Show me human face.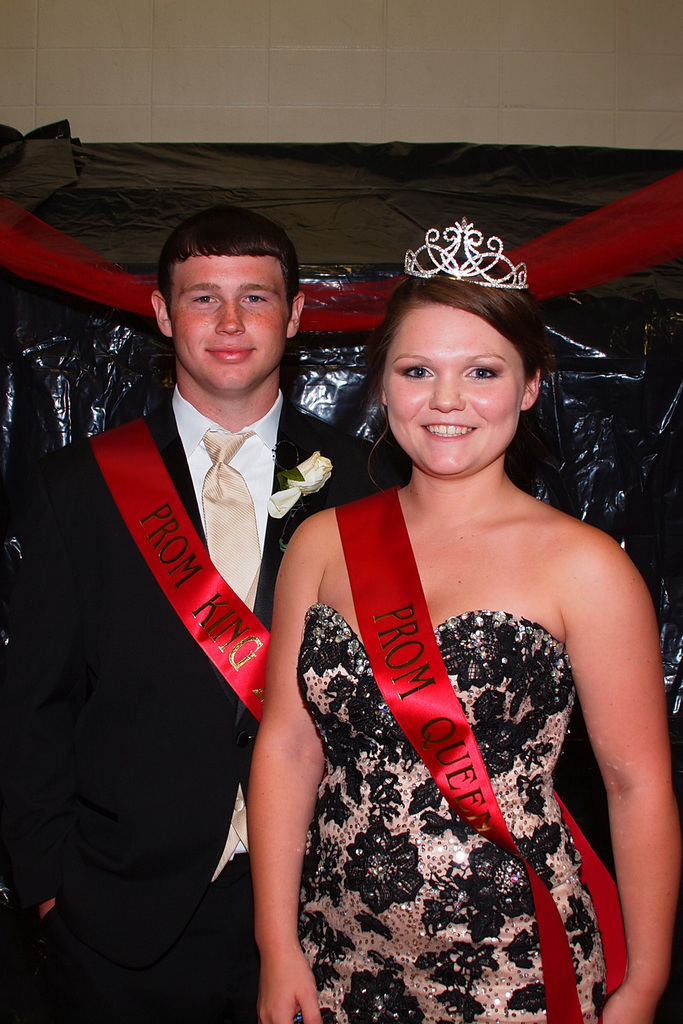
human face is here: 172/259/288/392.
